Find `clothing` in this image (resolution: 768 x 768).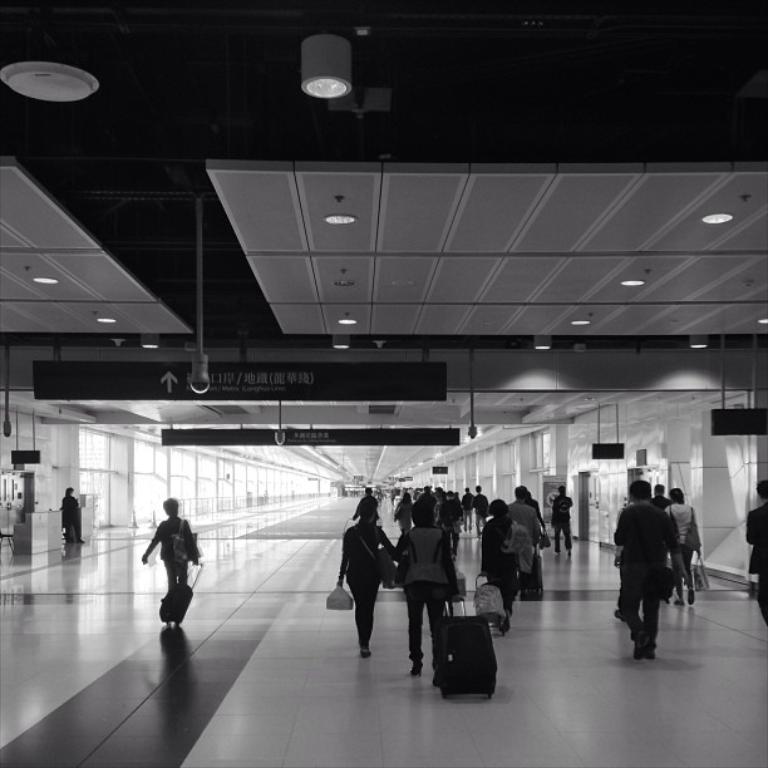
region(679, 504, 705, 597).
